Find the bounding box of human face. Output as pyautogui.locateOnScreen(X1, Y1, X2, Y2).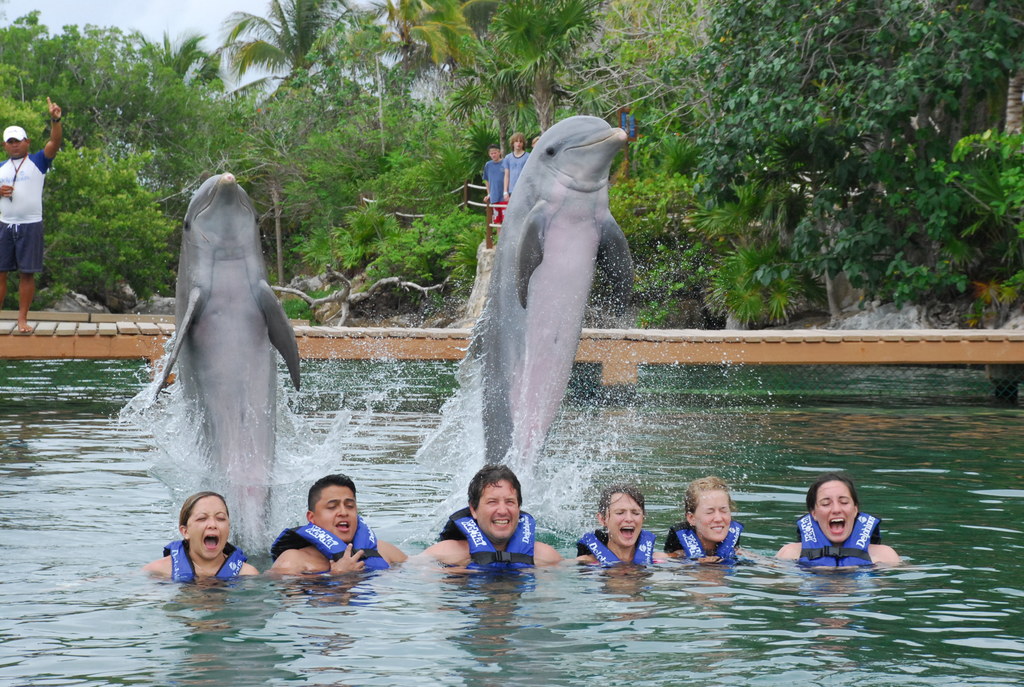
pyautogui.locateOnScreen(477, 478, 525, 540).
